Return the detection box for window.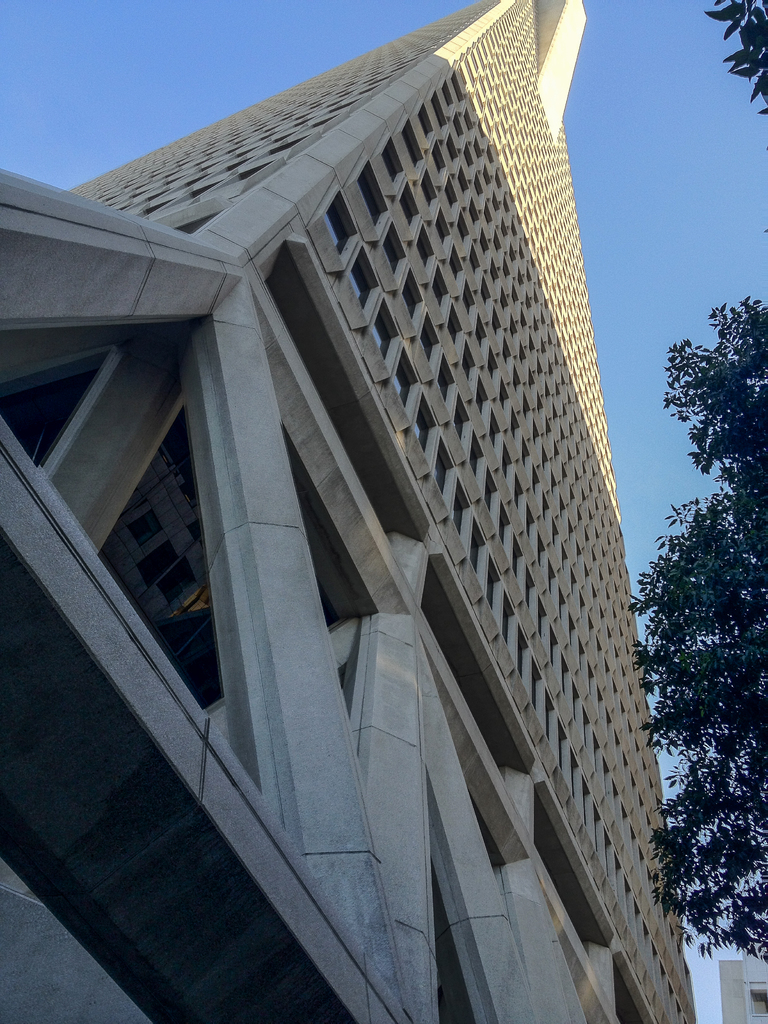
(636,902,646,967).
